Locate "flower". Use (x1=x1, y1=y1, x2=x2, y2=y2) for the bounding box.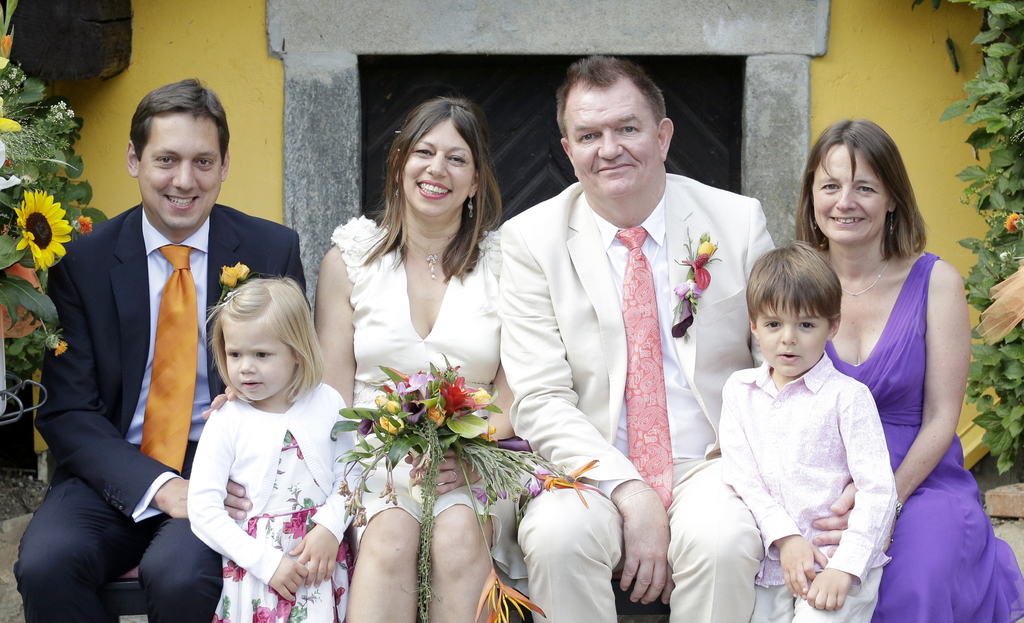
(x1=283, y1=510, x2=305, y2=542).
